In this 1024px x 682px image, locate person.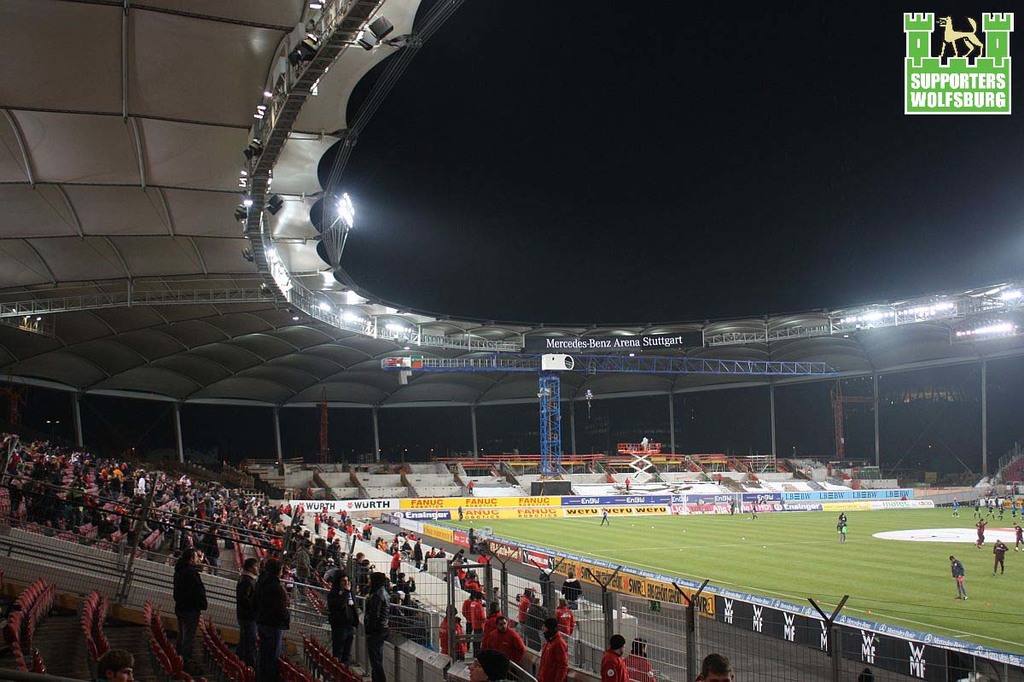
Bounding box: 246 551 297 681.
